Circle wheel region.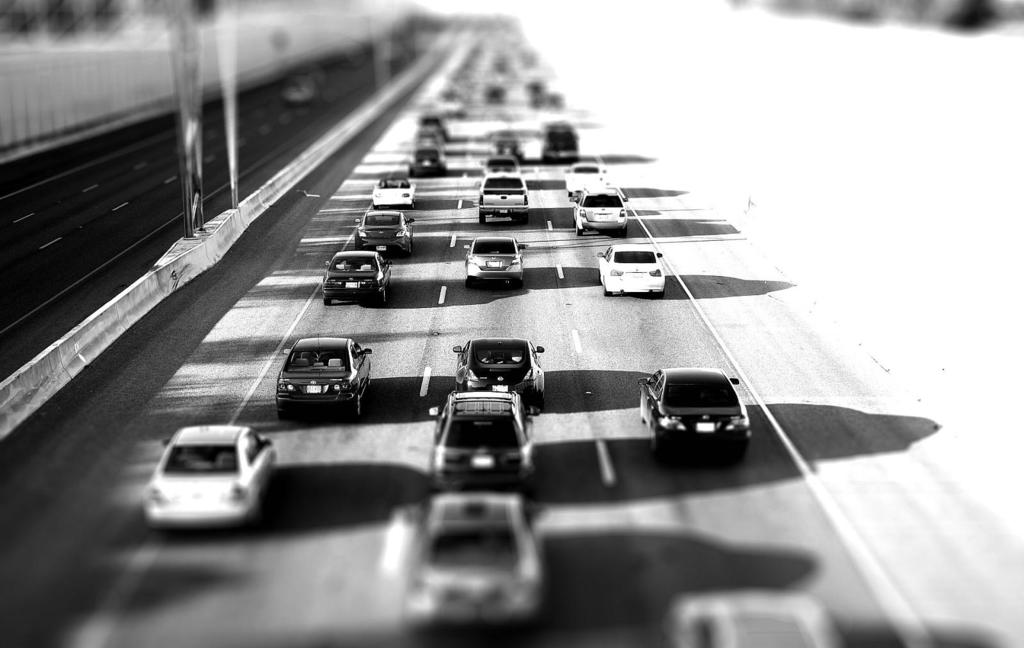
Region: (412, 203, 415, 208).
